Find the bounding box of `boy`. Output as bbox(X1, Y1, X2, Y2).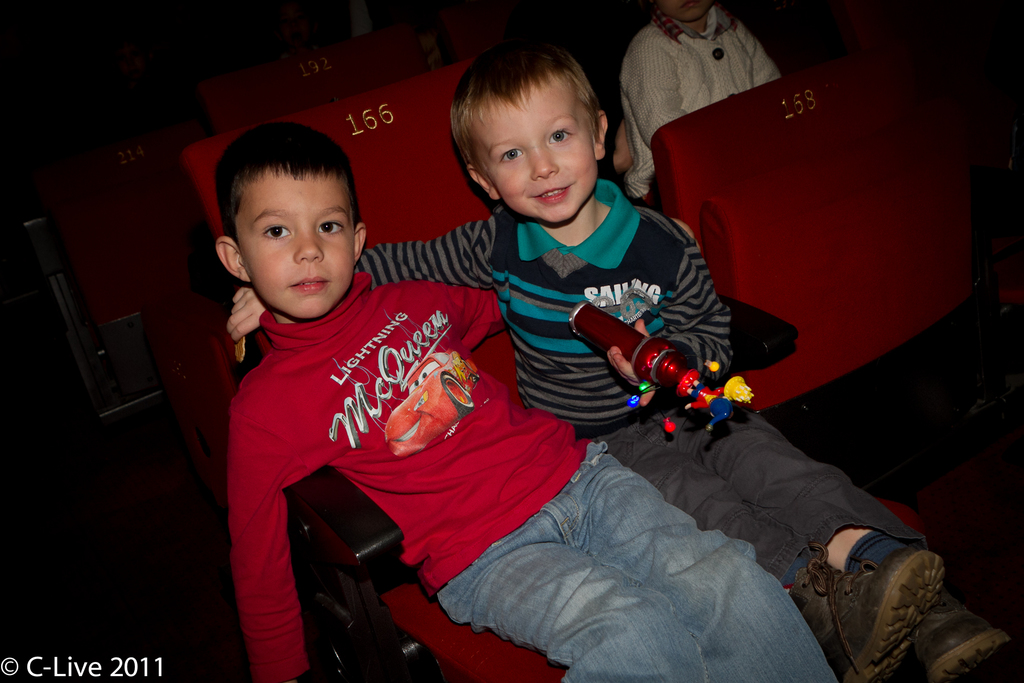
bbox(252, 124, 863, 682).
